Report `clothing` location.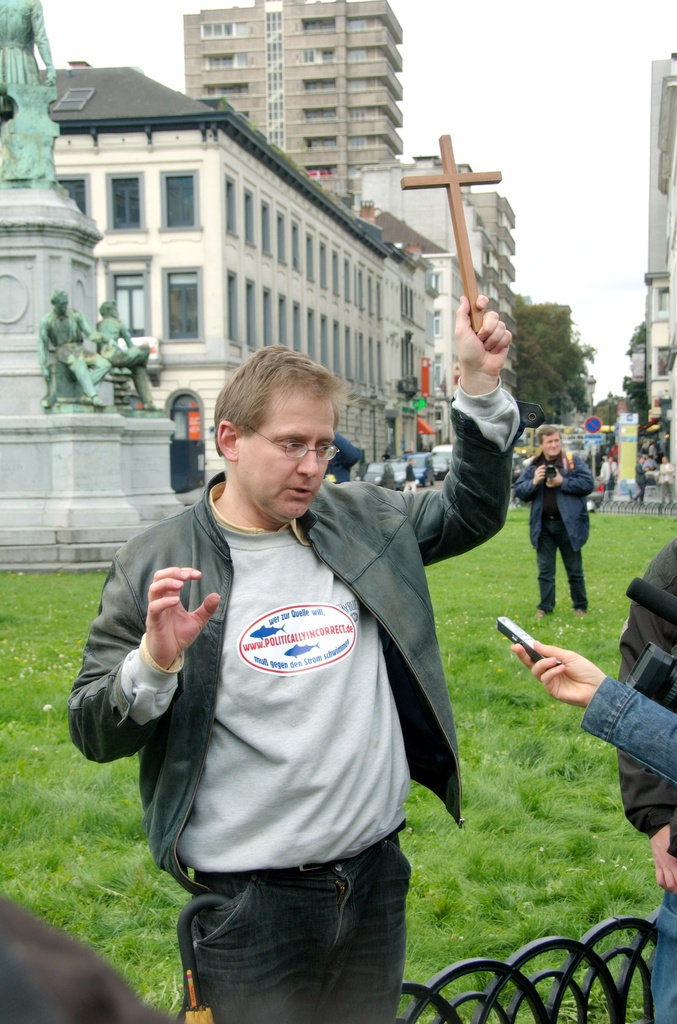
Report: <region>509, 446, 598, 617</region>.
